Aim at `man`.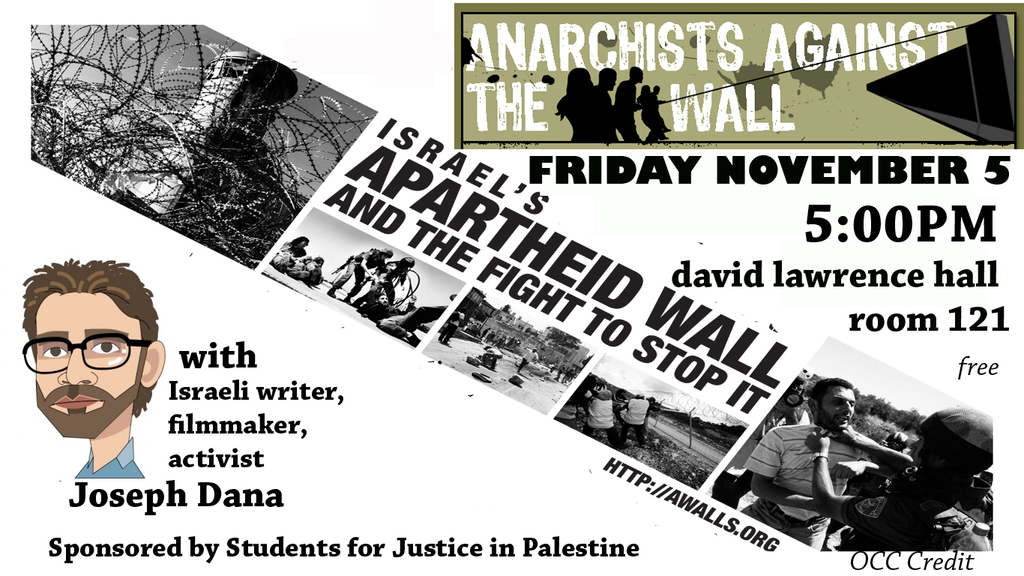
Aimed at (left=751, top=372, right=888, bottom=550).
